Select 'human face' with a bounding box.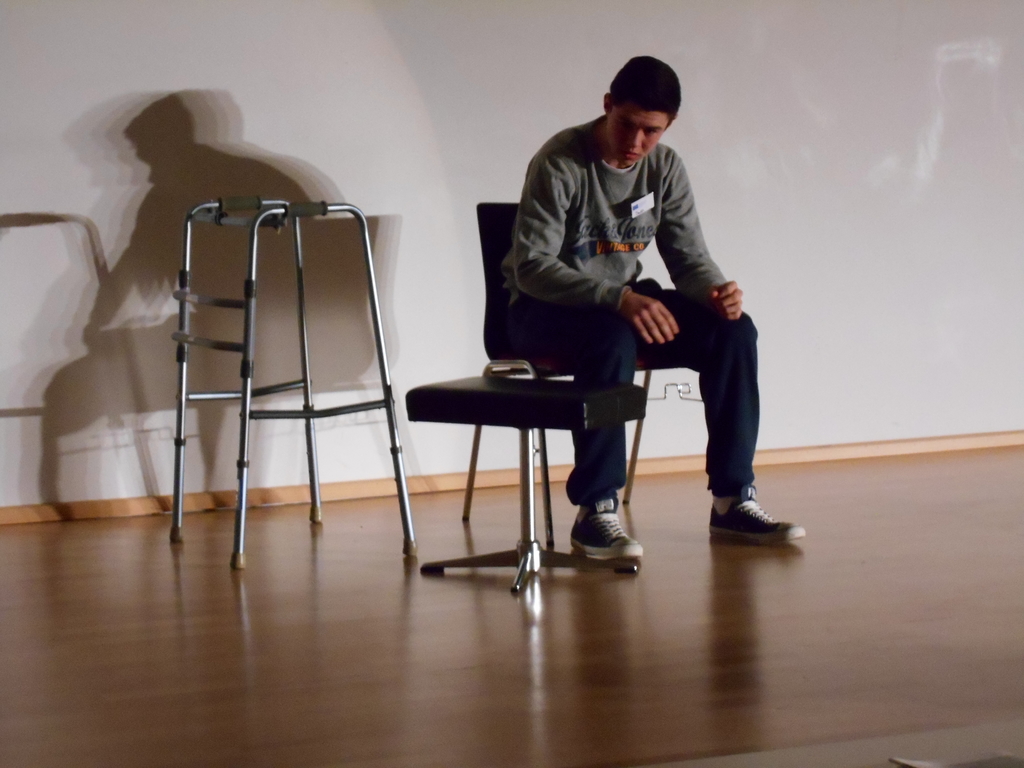
crop(608, 95, 670, 163).
